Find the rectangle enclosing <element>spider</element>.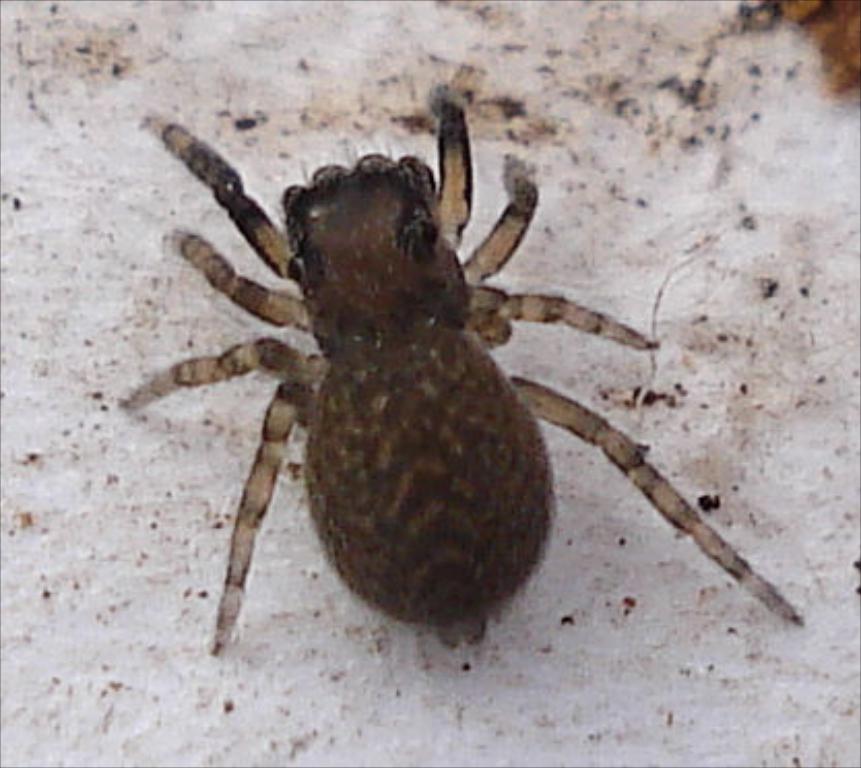
box(118, 76, 803, 659).
